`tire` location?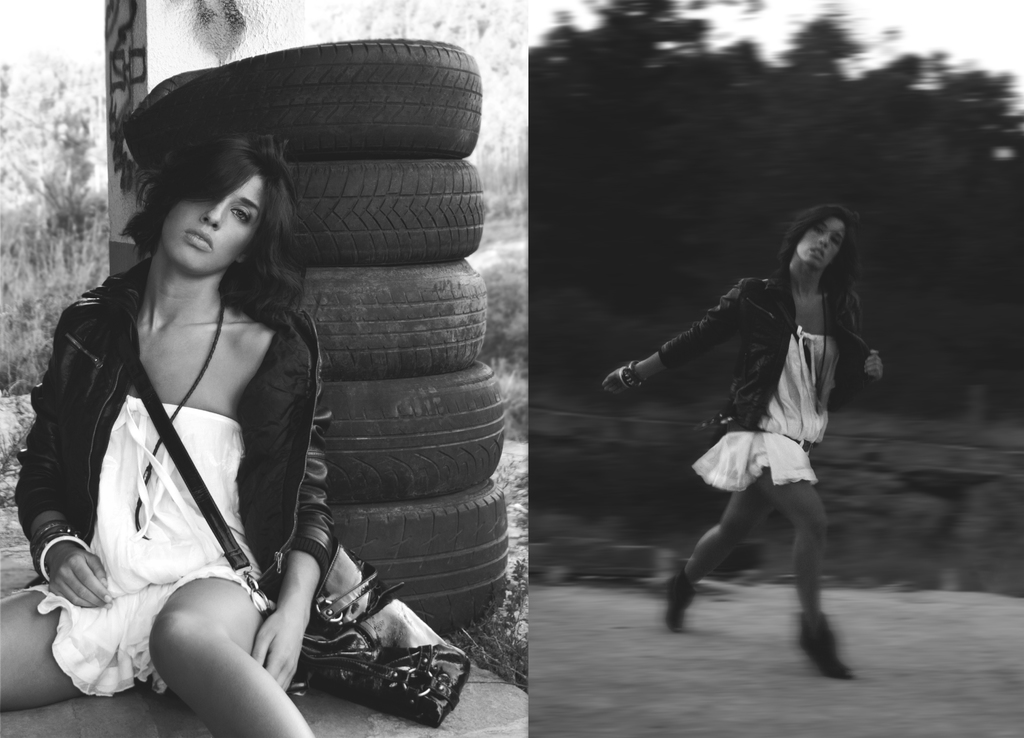
locate(308, 377, 508, 502)
